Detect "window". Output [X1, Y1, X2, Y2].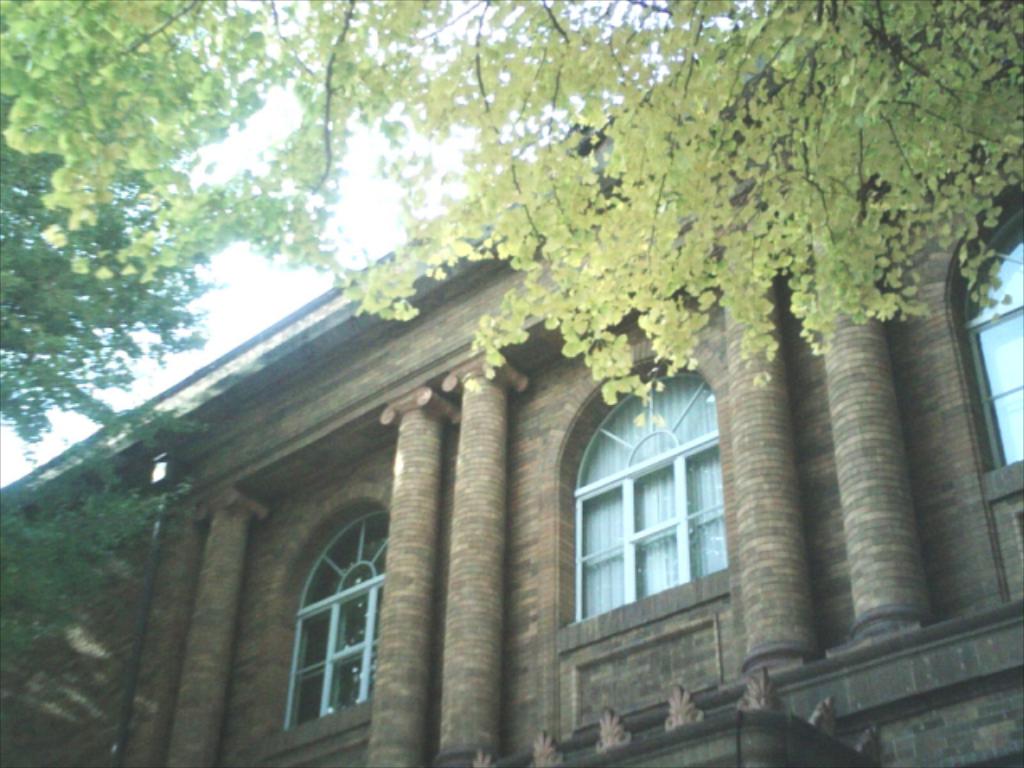
[275, 499, 379, 733].
